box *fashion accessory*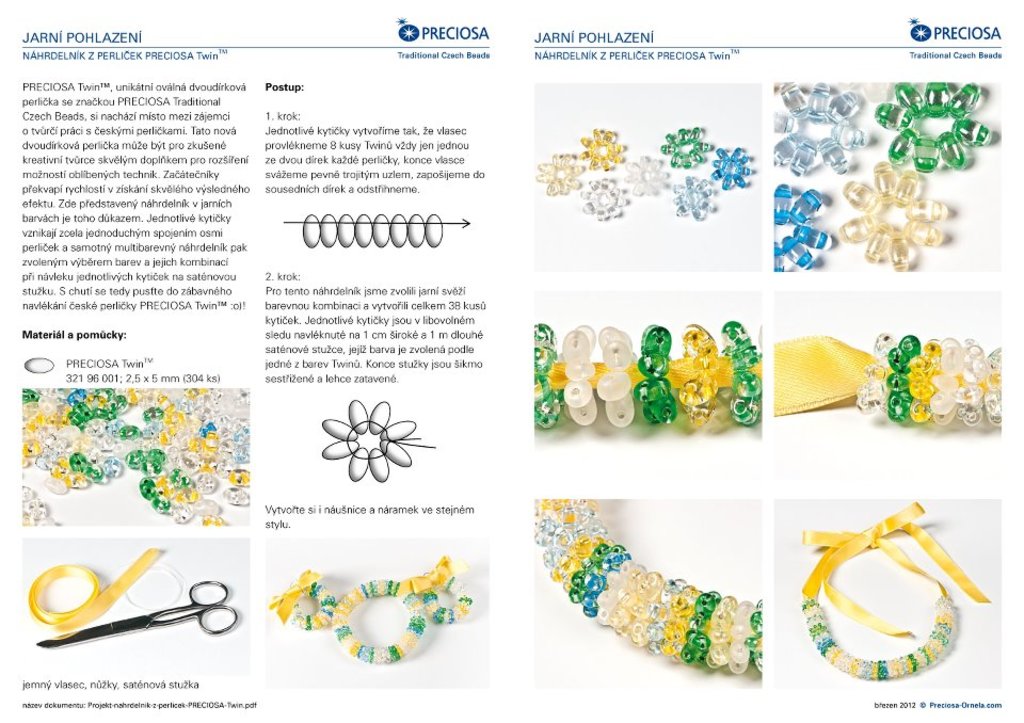
<bbox>659, 126, 713, 172</bbox>
